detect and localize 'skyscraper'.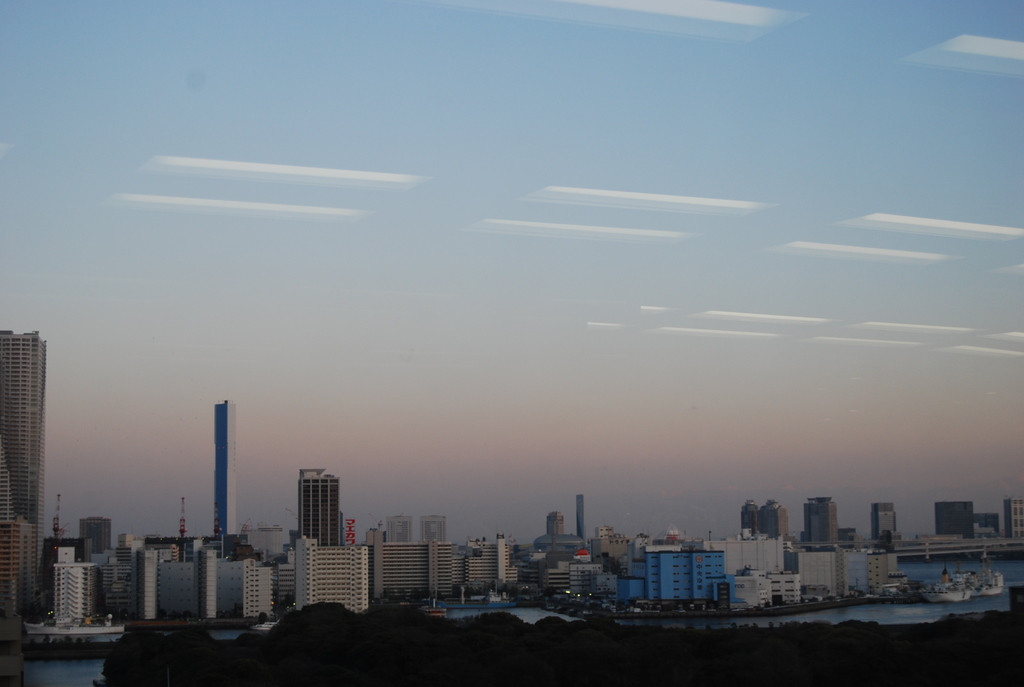
Localized at {"x1": 191, "y1": 546, "x2": 222, "y2": 620}.
